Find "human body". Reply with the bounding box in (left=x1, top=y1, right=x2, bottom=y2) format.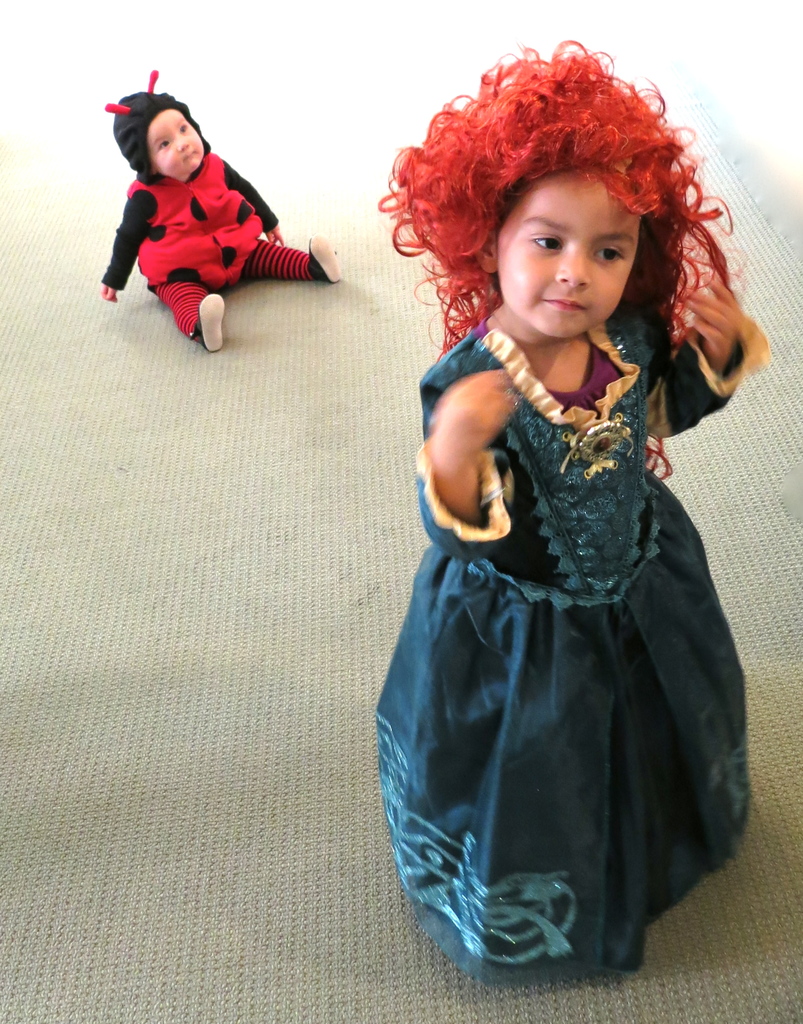
(left=99, top=71, right=346, bottom=360).
